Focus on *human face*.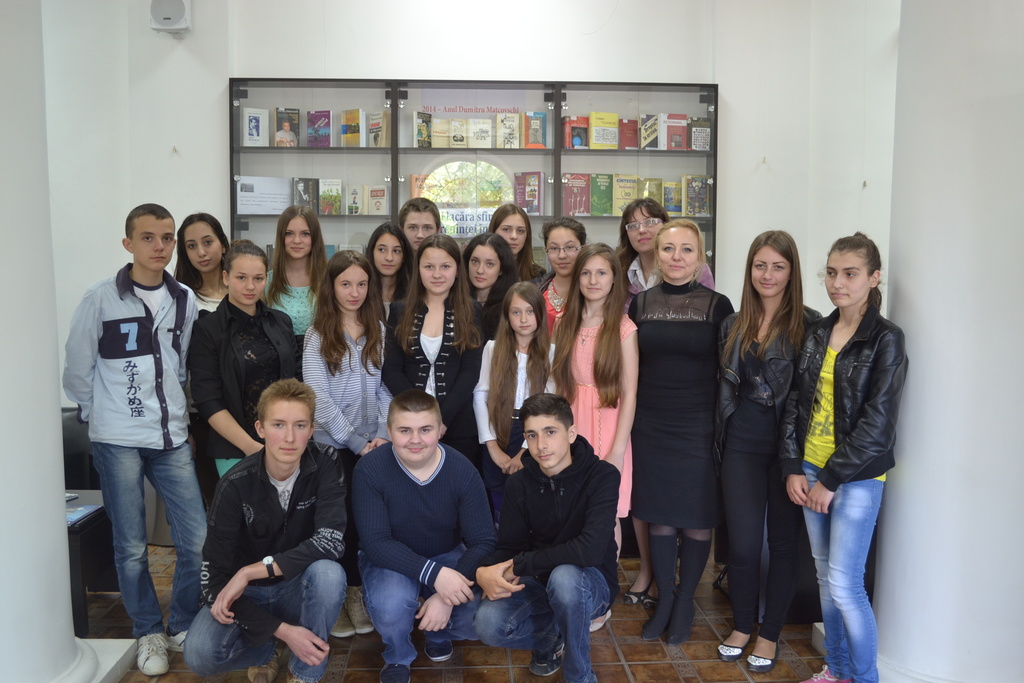
Focused at 525/415/570/469.
